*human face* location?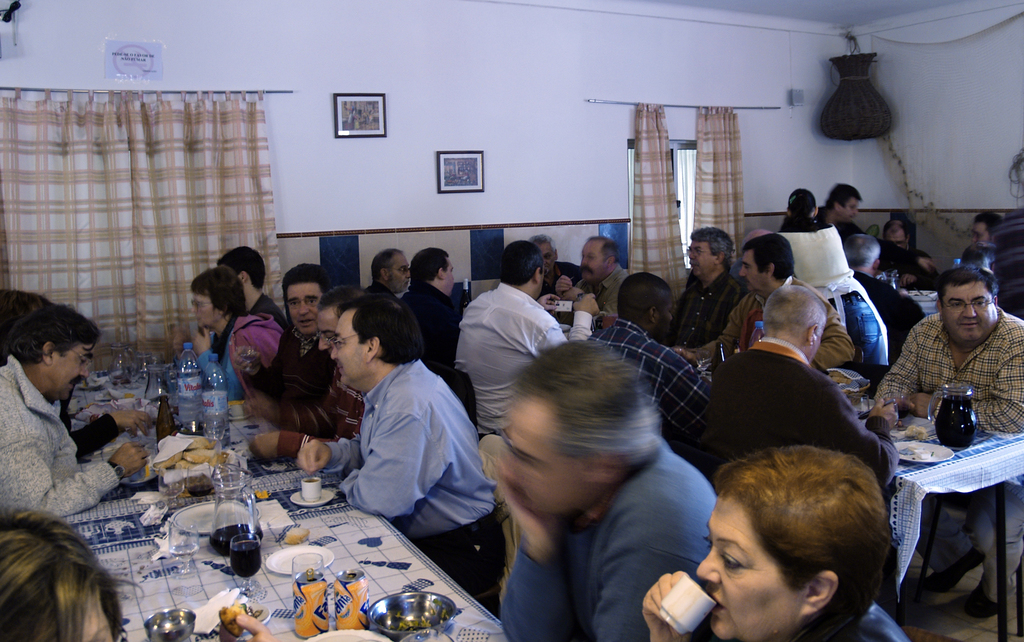
crop(442, 259, 456, 295)
